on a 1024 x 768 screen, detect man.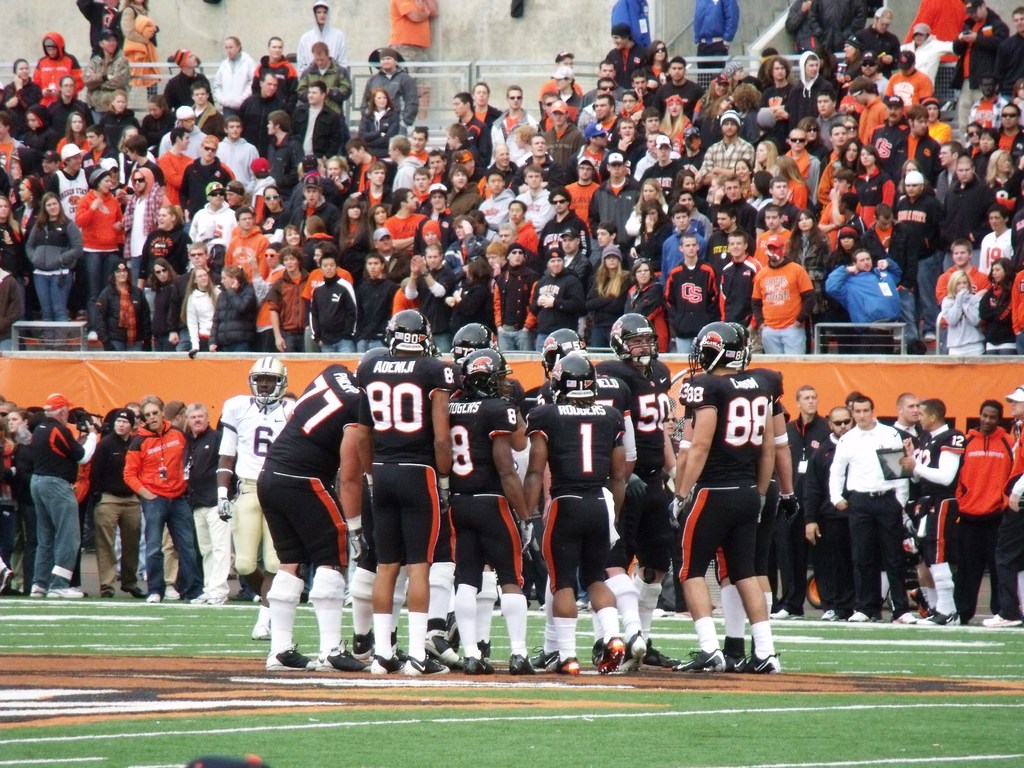
[left=412, top=184, right=456, bottom=246].
